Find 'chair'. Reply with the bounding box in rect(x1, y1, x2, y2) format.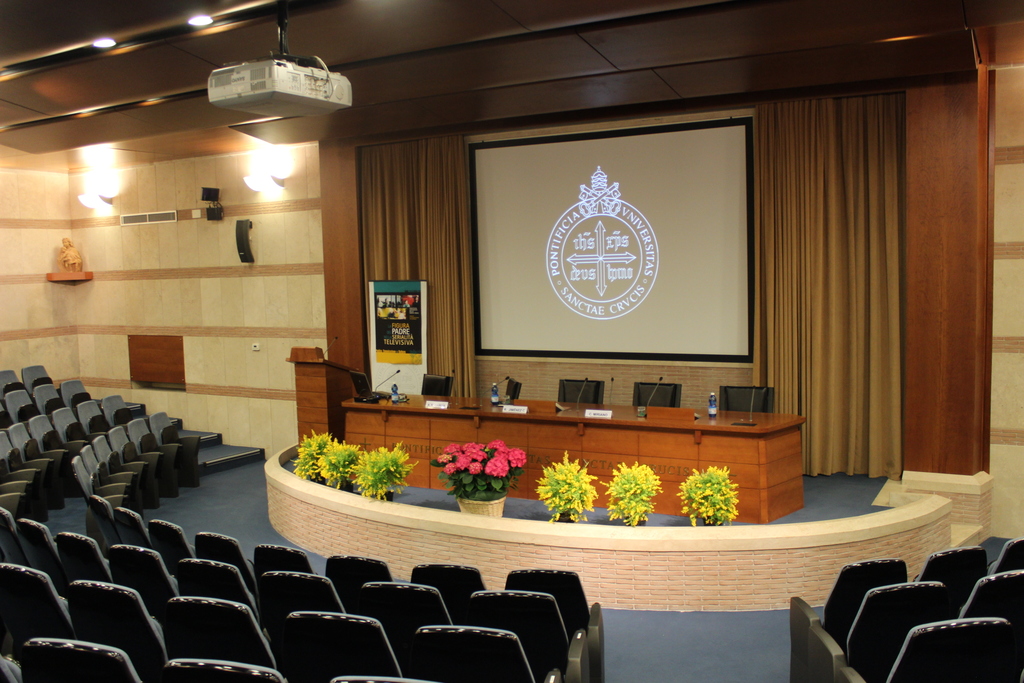
rect(715, 384, 779, 413).
